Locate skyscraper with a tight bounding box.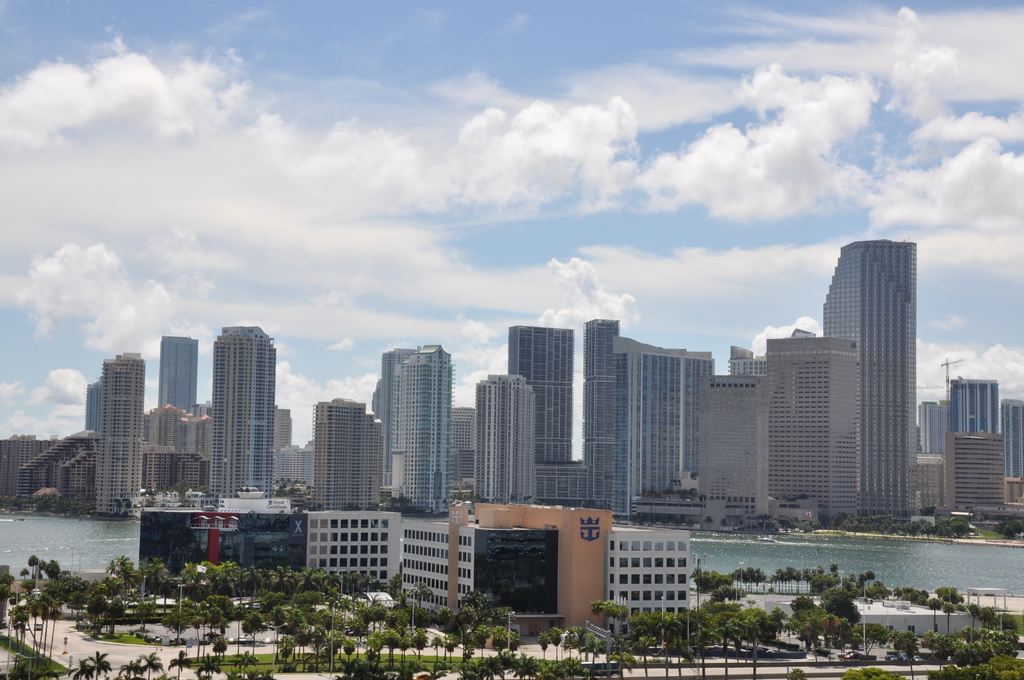
(827,240,915,547).
